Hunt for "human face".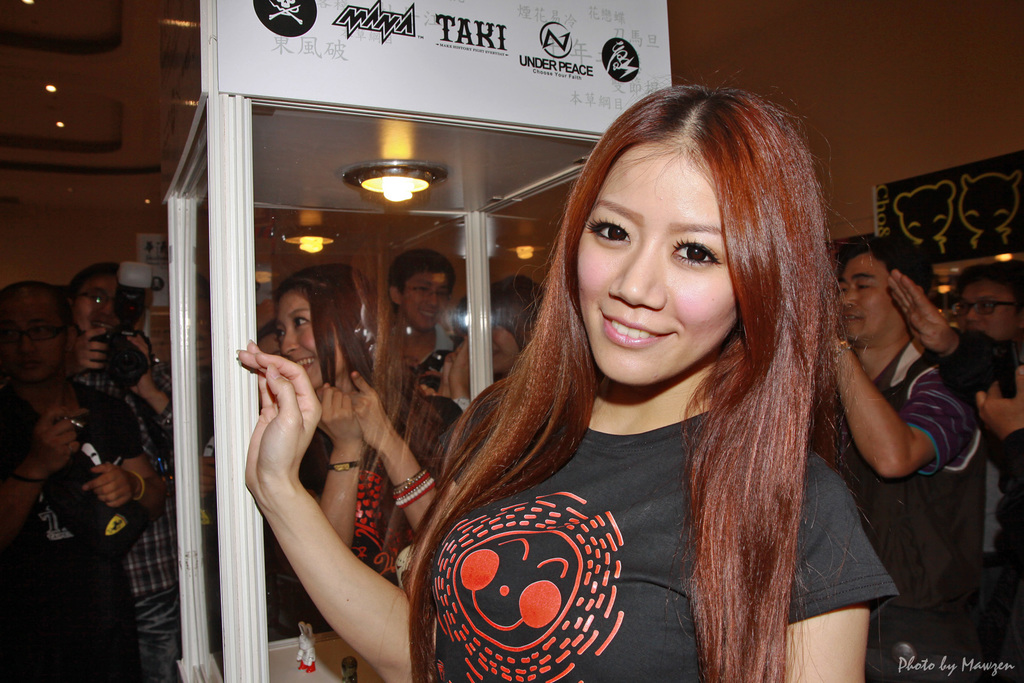
Hunted down at box(838, 252, 897, 342).
